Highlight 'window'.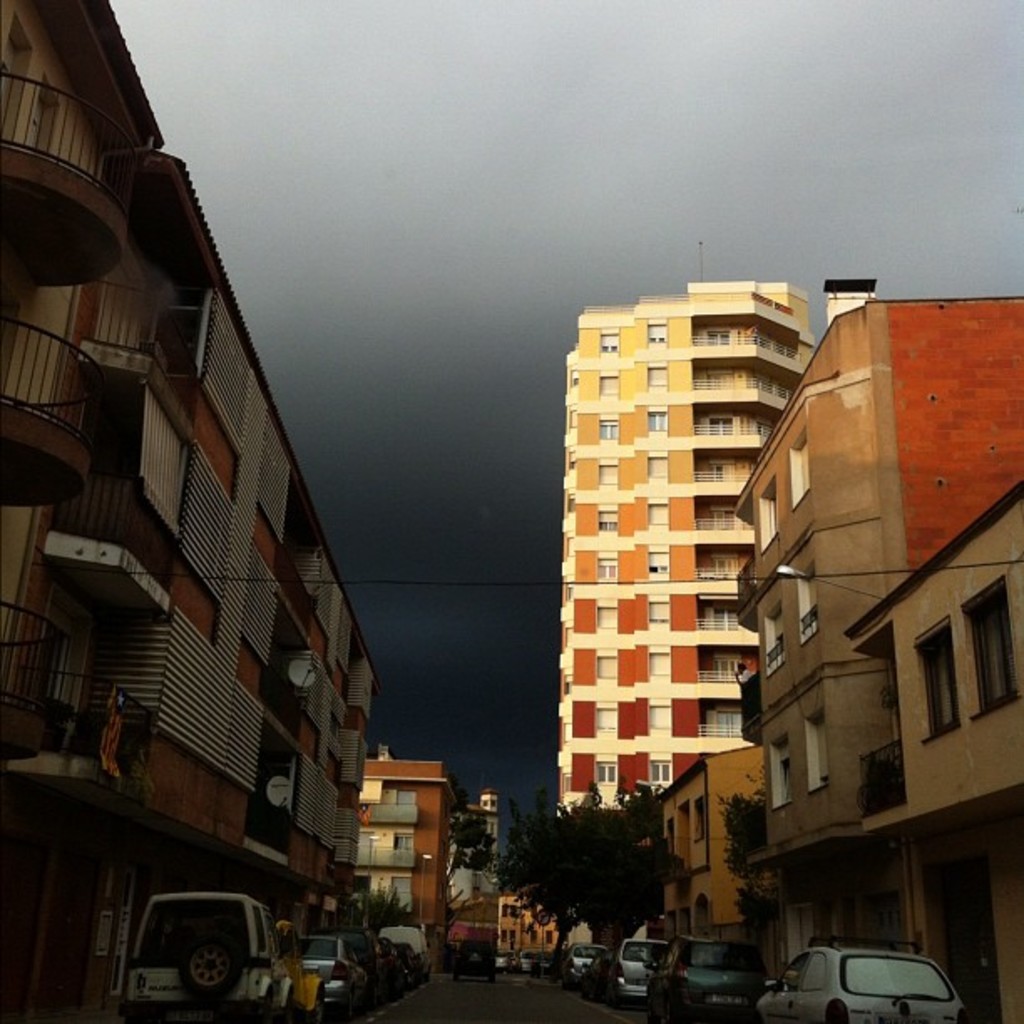
Highlighted region: bbox(599, 371, 621, 405).
